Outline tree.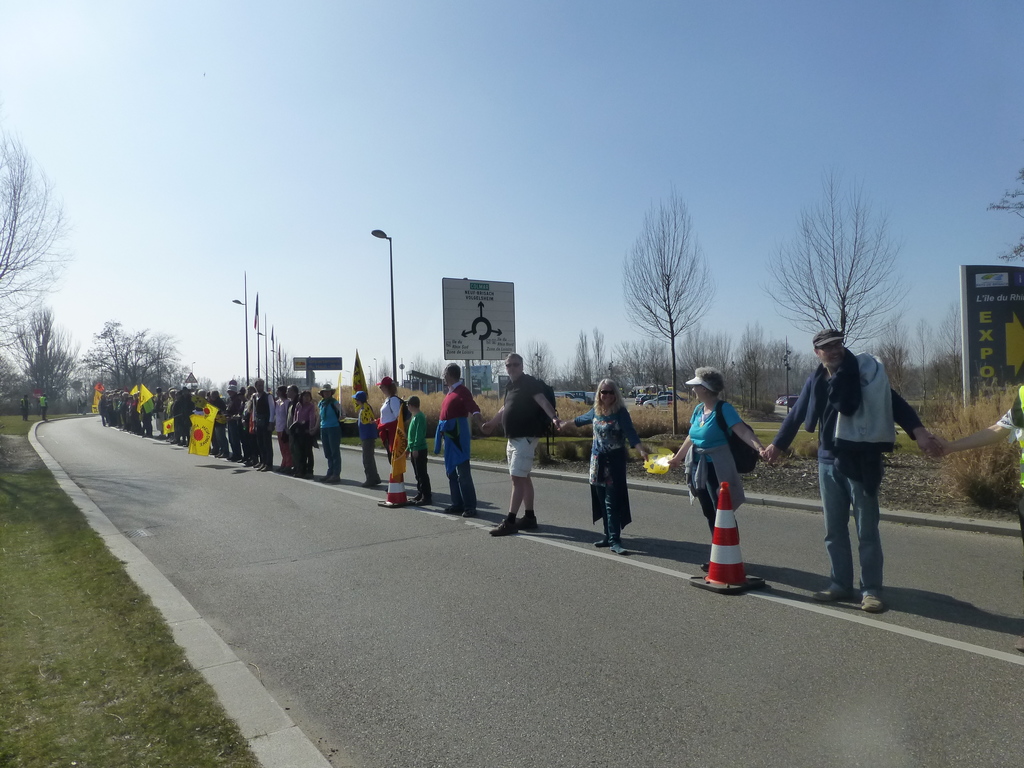
Outline: [628, 195, 714, 431].
